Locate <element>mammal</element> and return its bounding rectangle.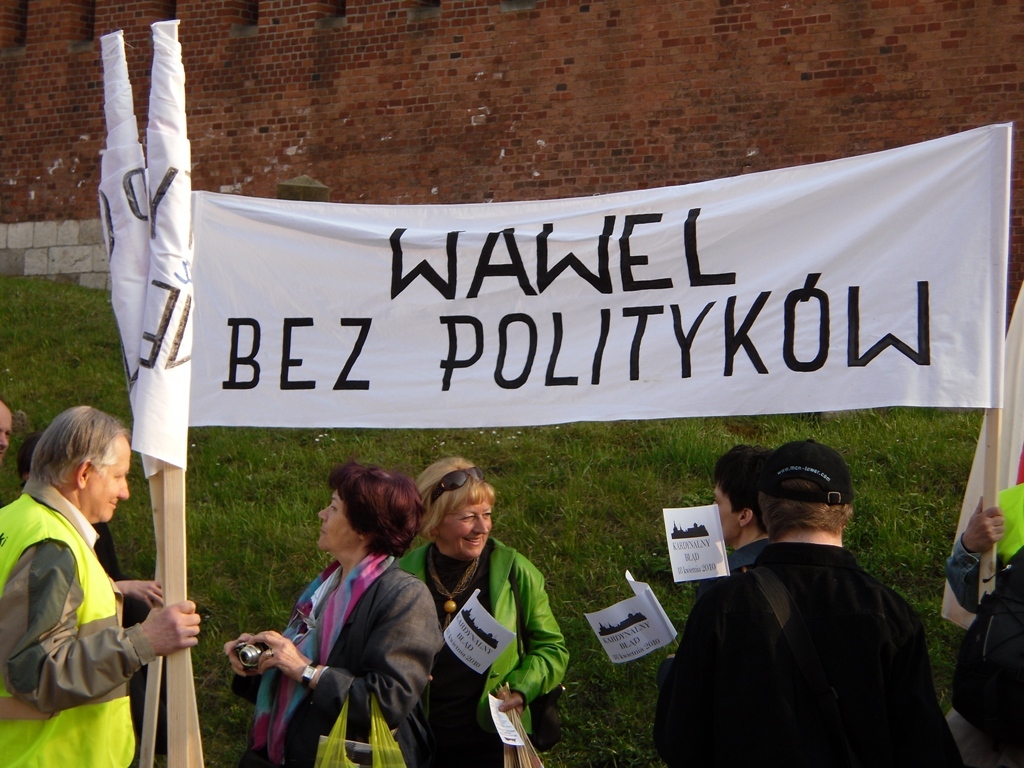
(left=660, top=432, right=963, bottom=767).
